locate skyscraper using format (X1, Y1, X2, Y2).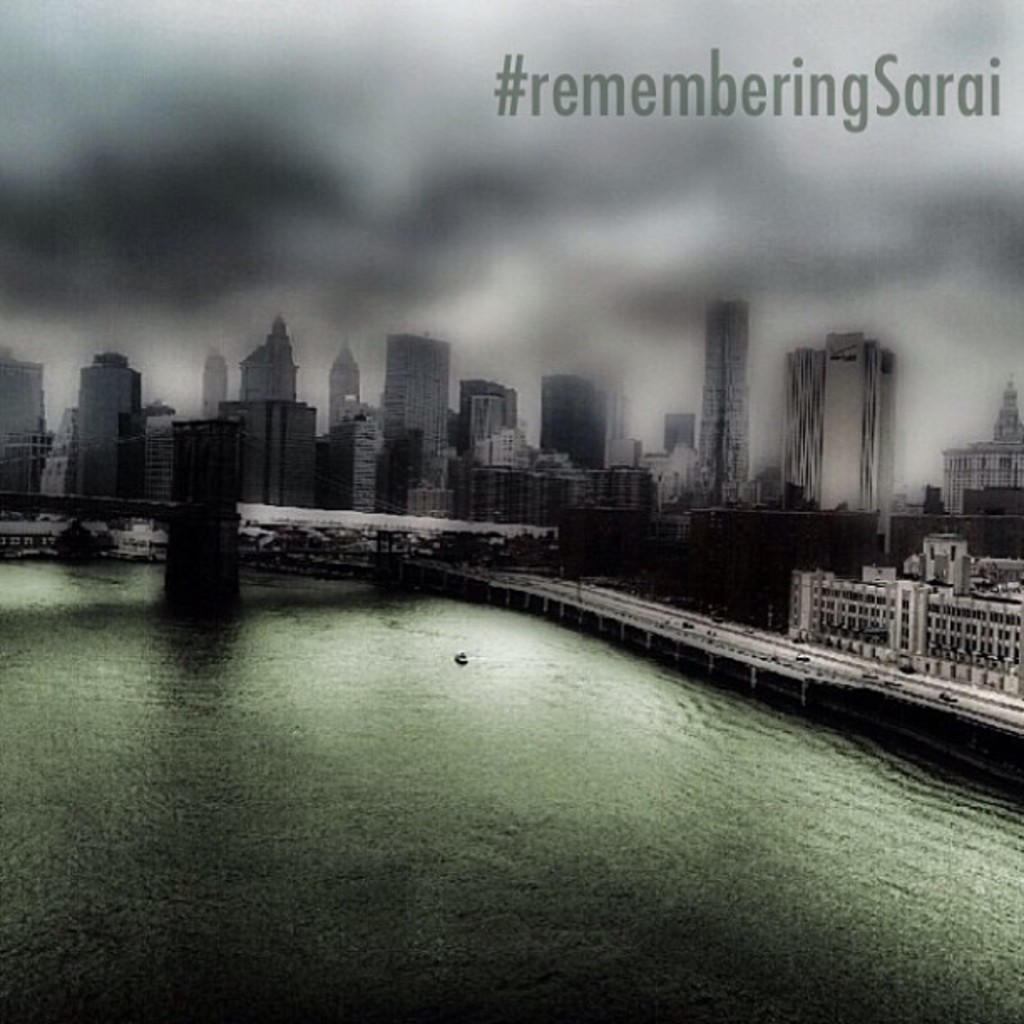
(691, 303, 751, 514).
